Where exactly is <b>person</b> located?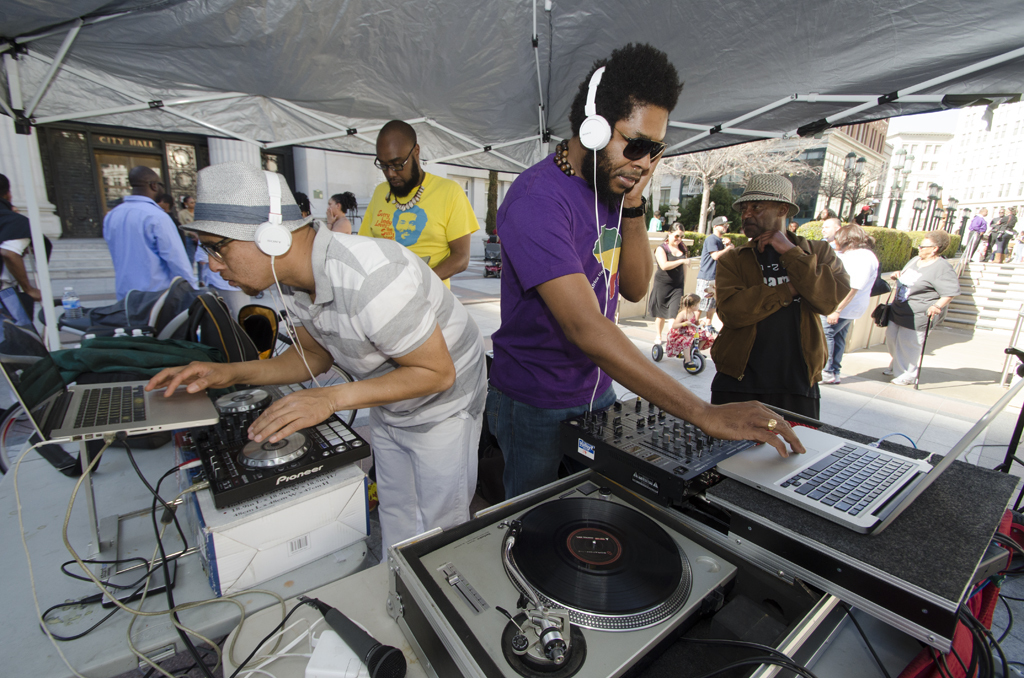
Its bounding box is locate(708, 188, 850, 449).
